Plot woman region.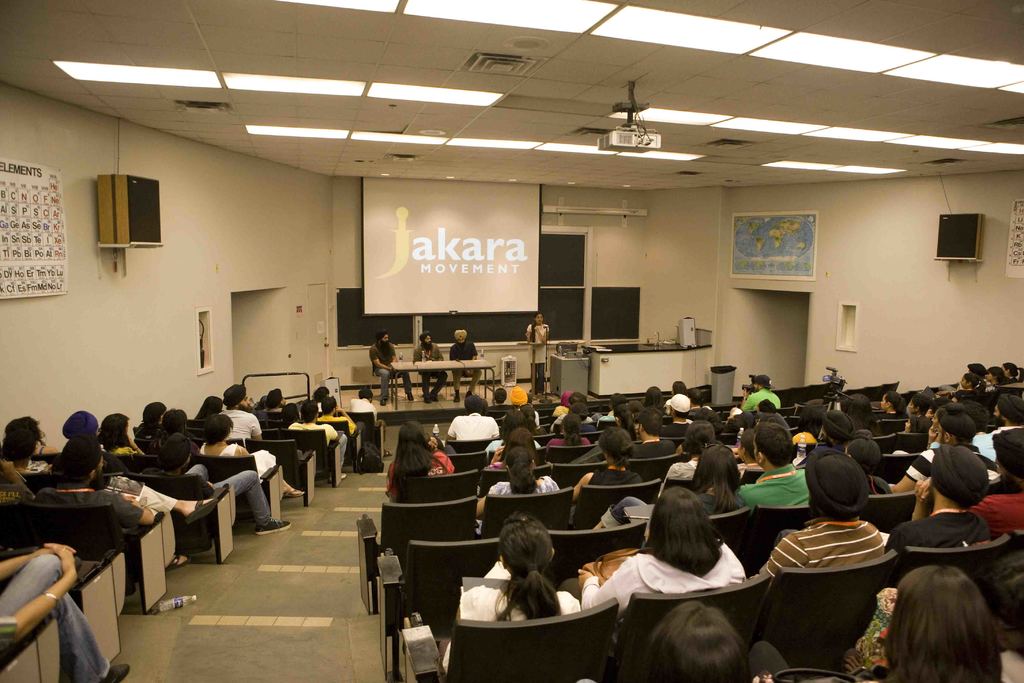
Plotted at region(476, 448, 559, 525).
